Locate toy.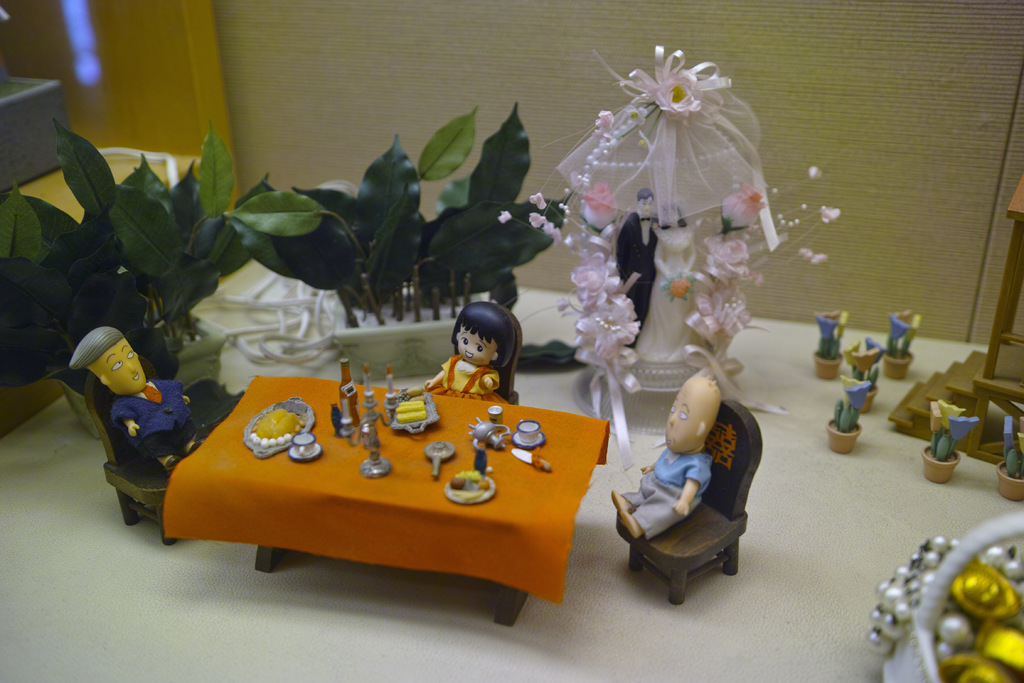
Bounding box: BBox(525, 51, 840, 467).
